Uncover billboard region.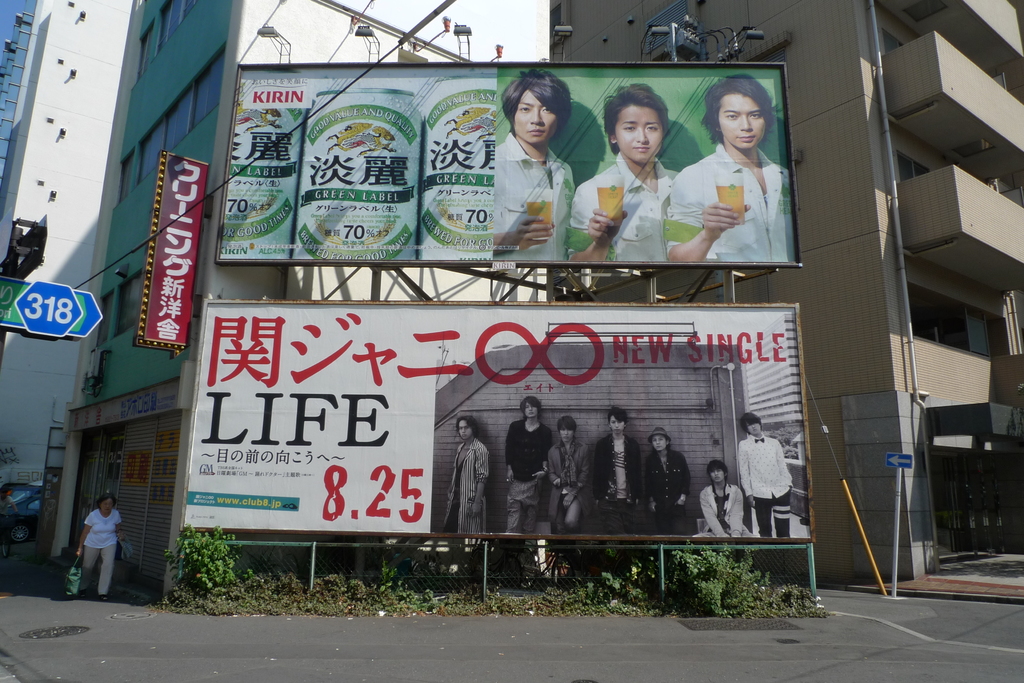
Uncovered: [x1=178, y1=298, x2=805, y2=538].
